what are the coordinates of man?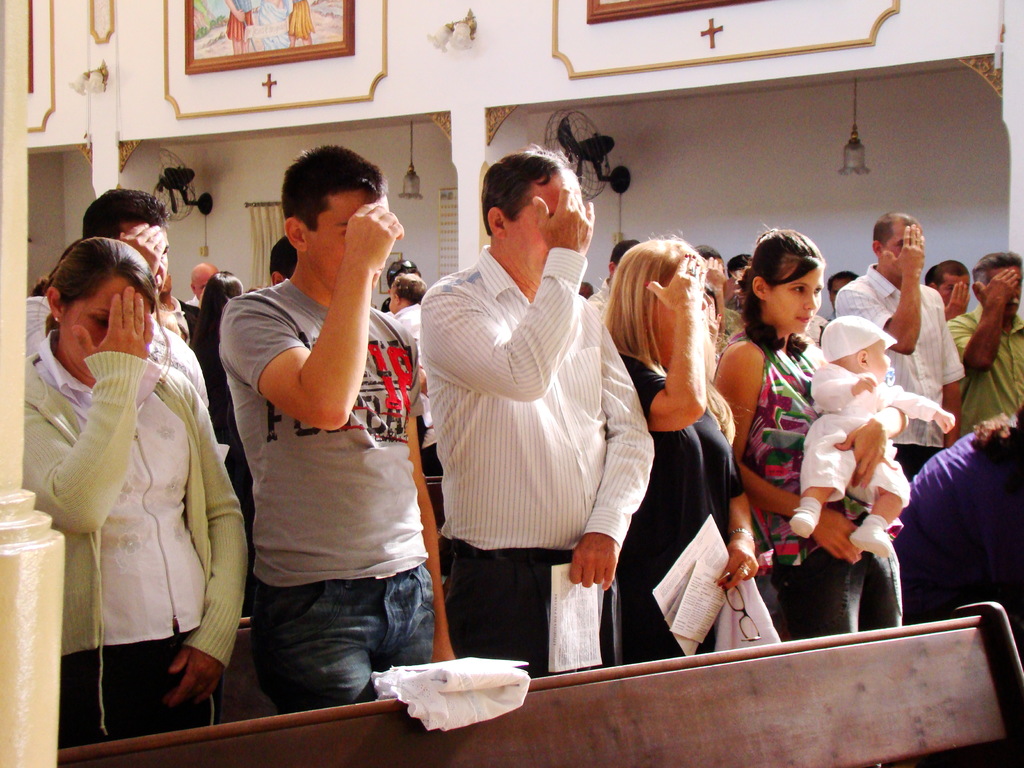
x1=948, y1=243, x2=1023, y2=434.
